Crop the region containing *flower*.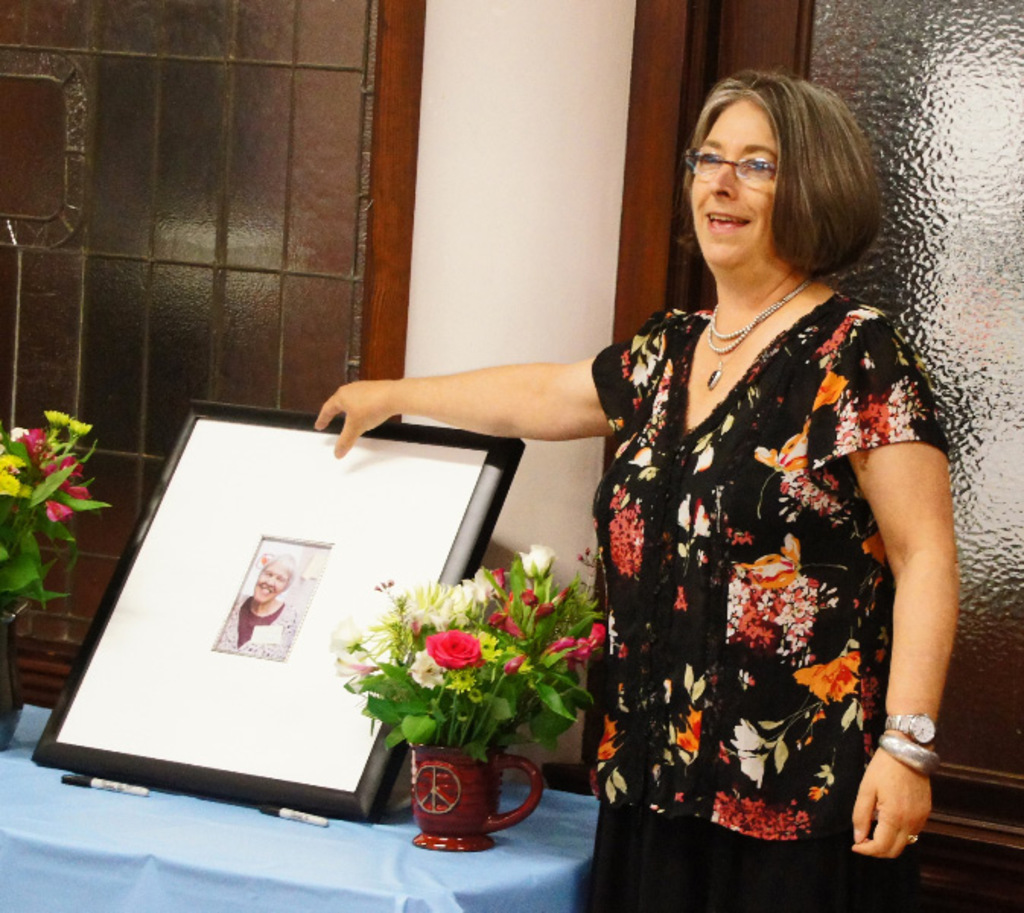
Crop region: {"x1": 571, "y1": 607, "x2": 604, "y2": 659}.
